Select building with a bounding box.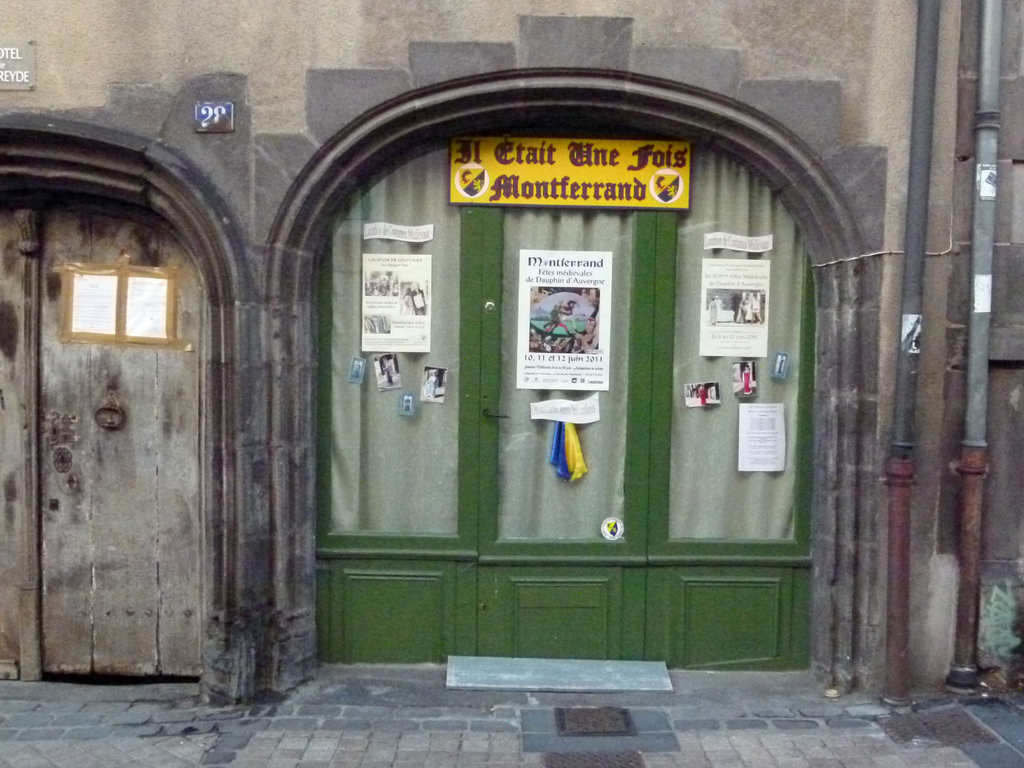
pyautogui.locateOnScreen(0, 0, 1023, 705).
